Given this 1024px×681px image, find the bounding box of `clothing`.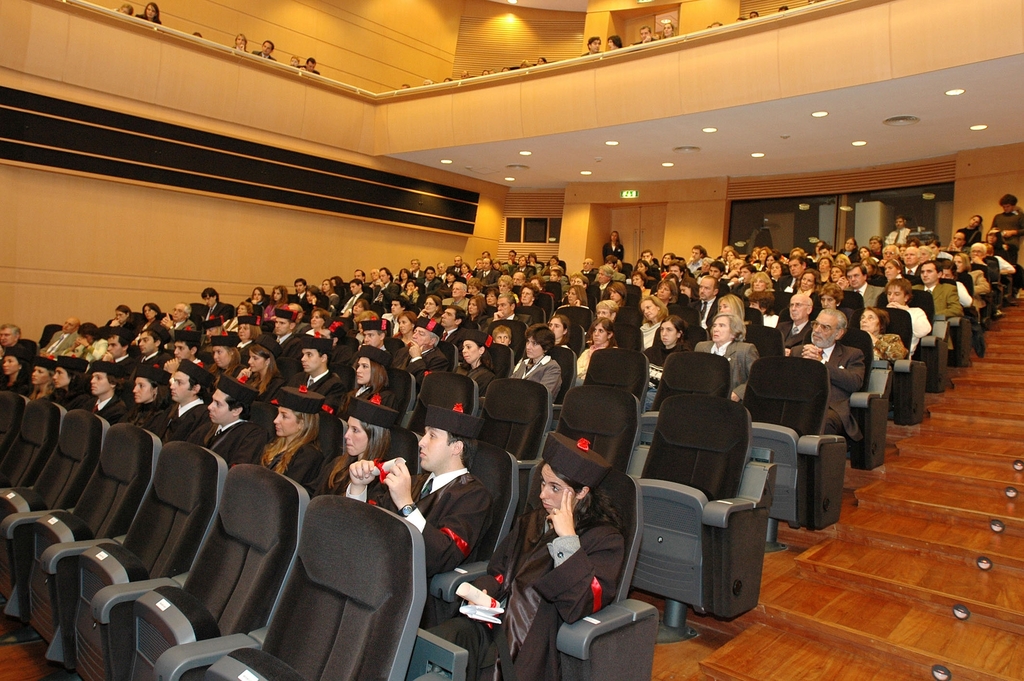
Rect(430, 508, 627, 680).
